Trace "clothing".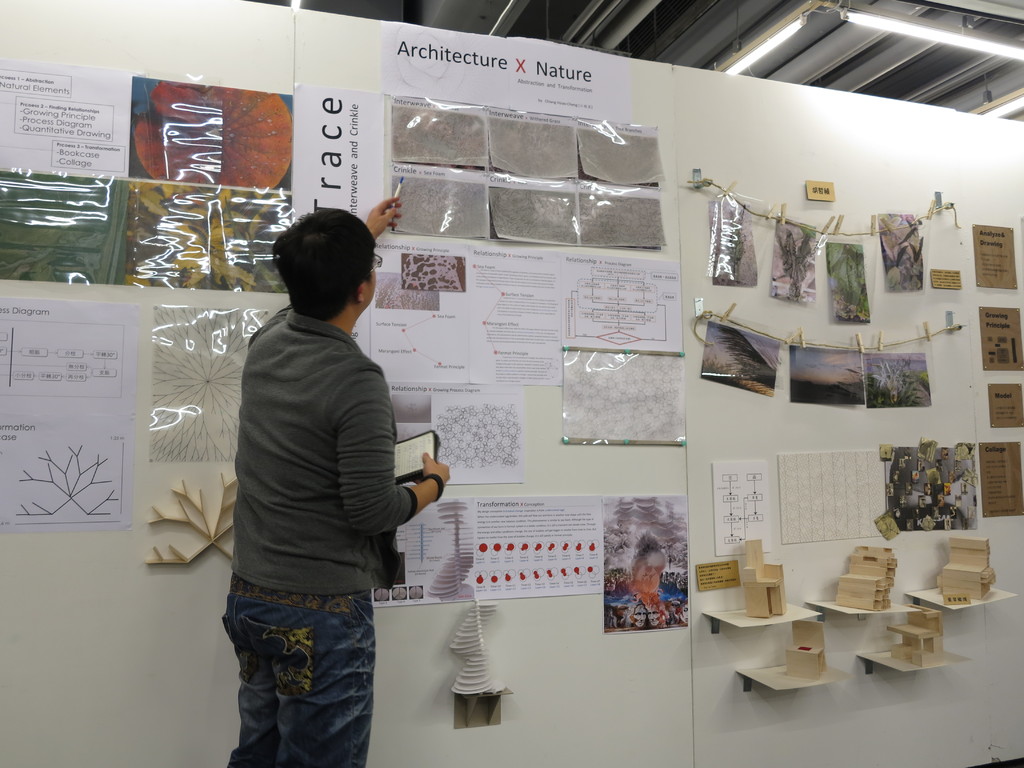
Traced to (left=205, top=237, right=437, bottom=714).
